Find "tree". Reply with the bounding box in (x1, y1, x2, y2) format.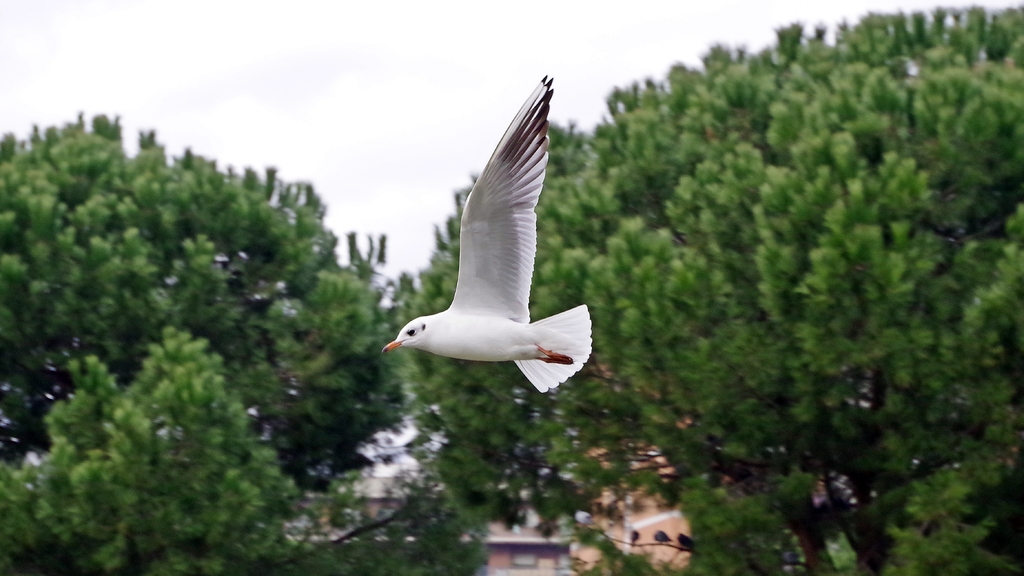
(478, 0, 1021, 509).
